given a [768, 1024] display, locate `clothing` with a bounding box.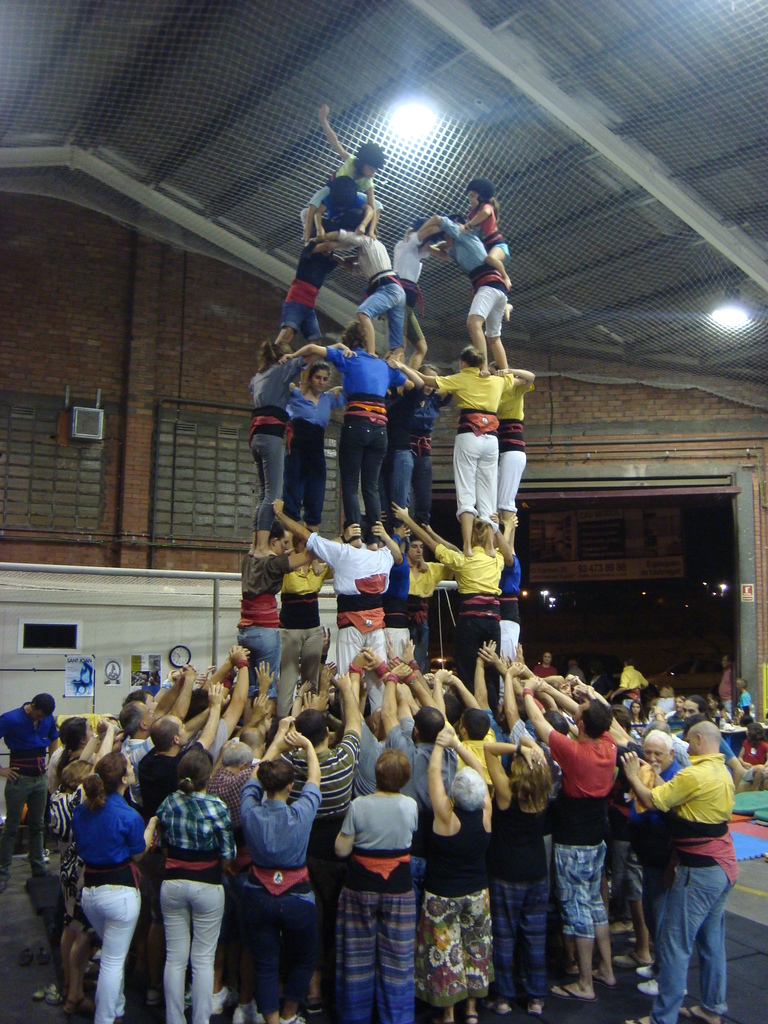
Located: <box>342,154,371,187</box>.
